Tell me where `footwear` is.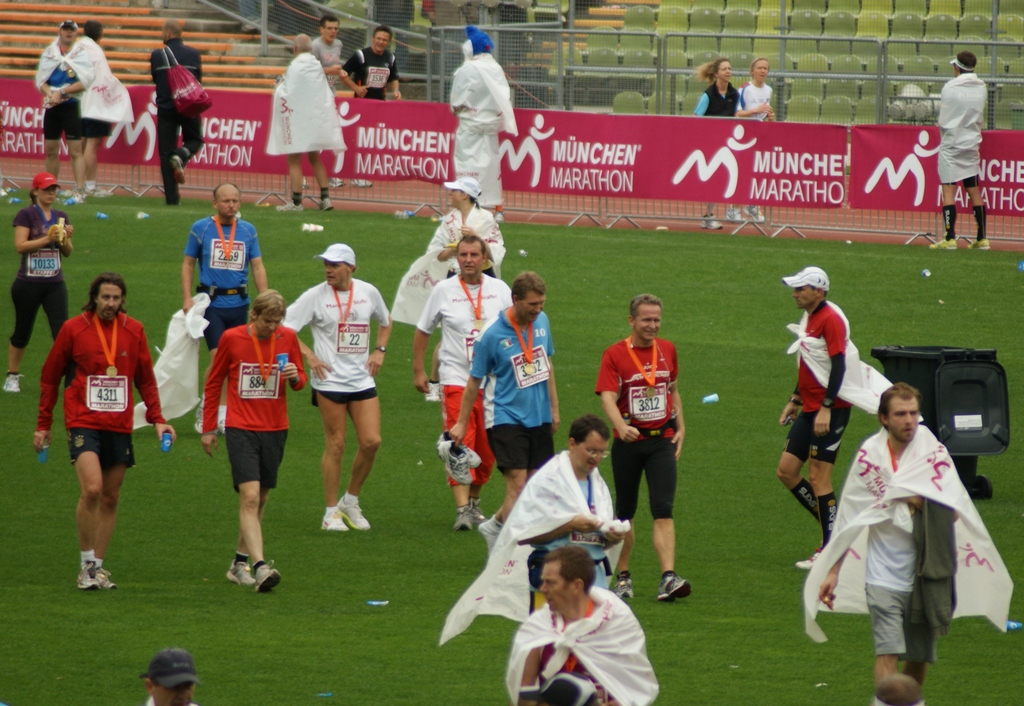
`footwear` is at 66/194/79/205.
